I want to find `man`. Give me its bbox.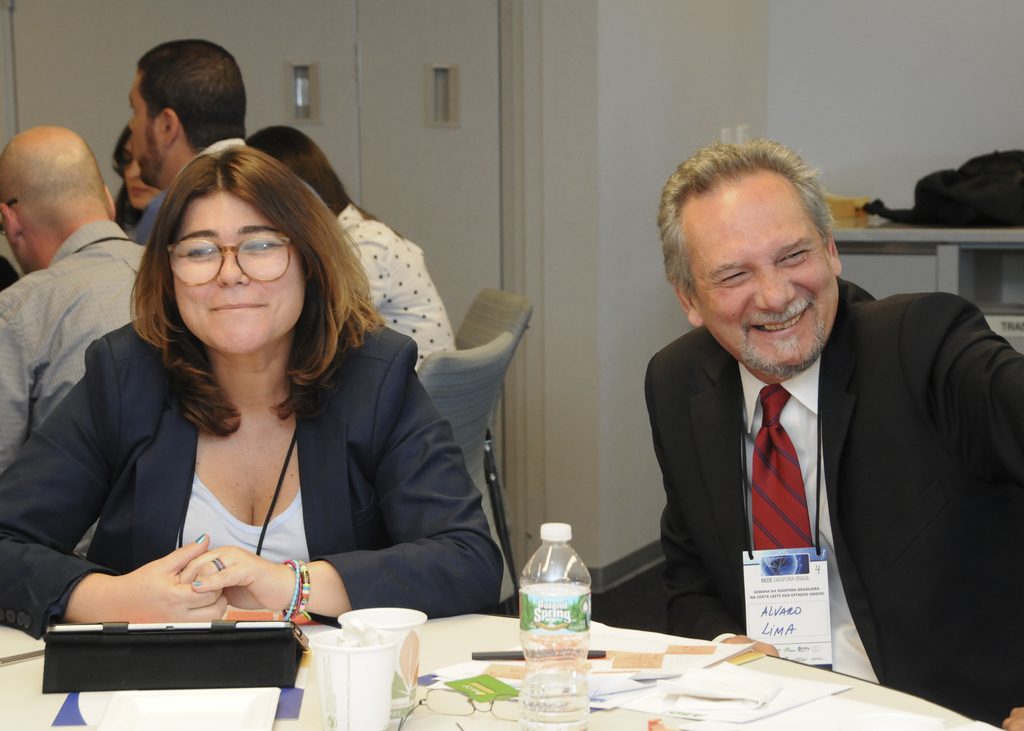
617, 154, 991, 682.
